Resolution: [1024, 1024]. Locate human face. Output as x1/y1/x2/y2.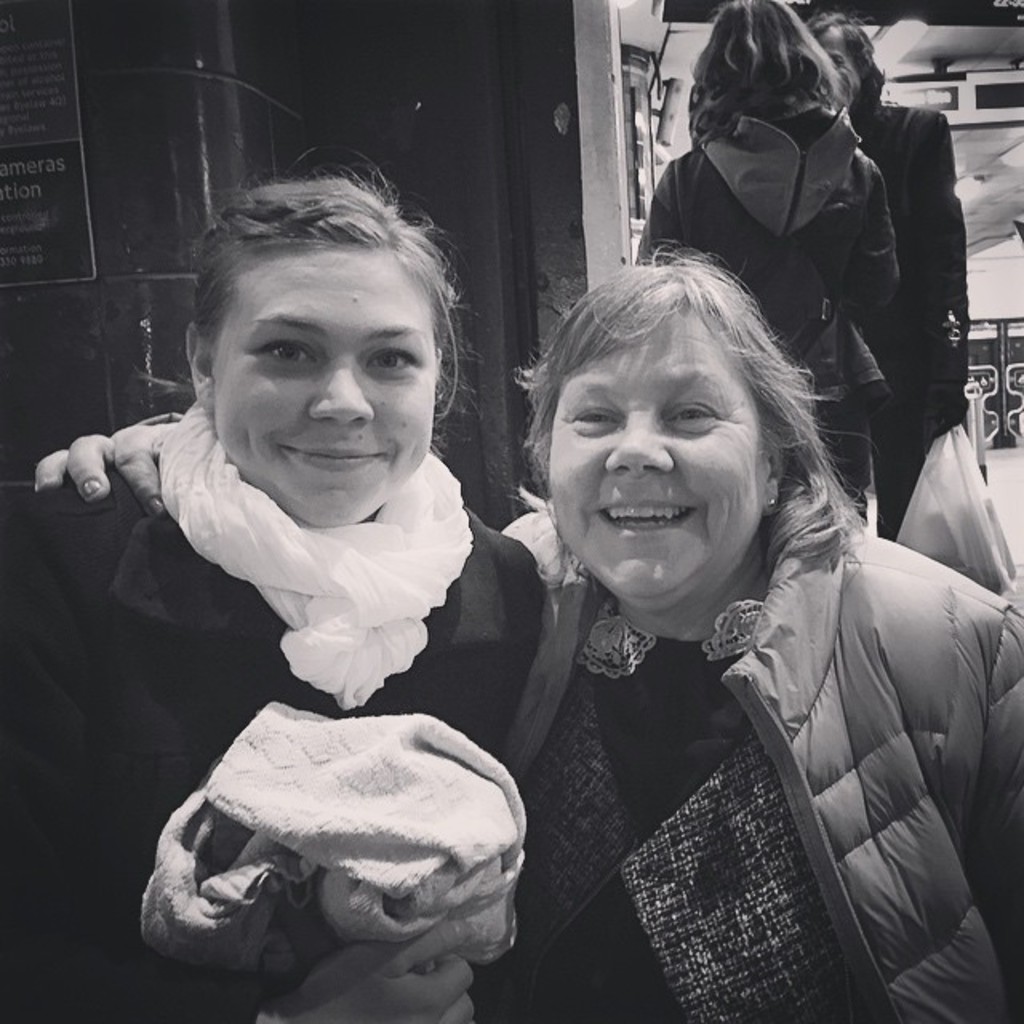
205/245/438/523.
